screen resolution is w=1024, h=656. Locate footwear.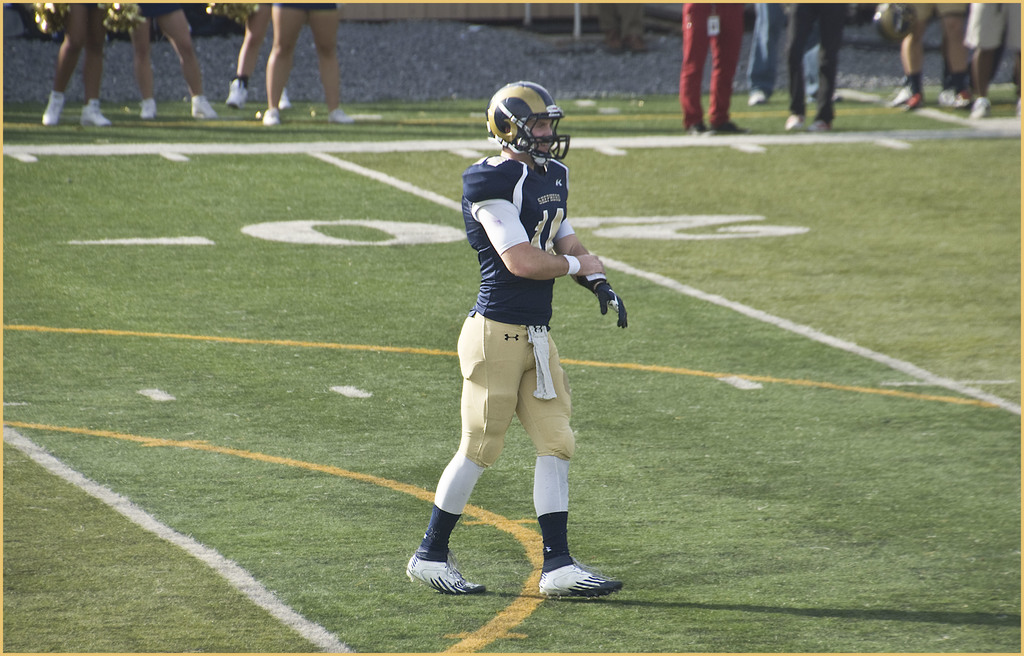
pyautogui.locateOnScreen(956, 89, 973, 108).
